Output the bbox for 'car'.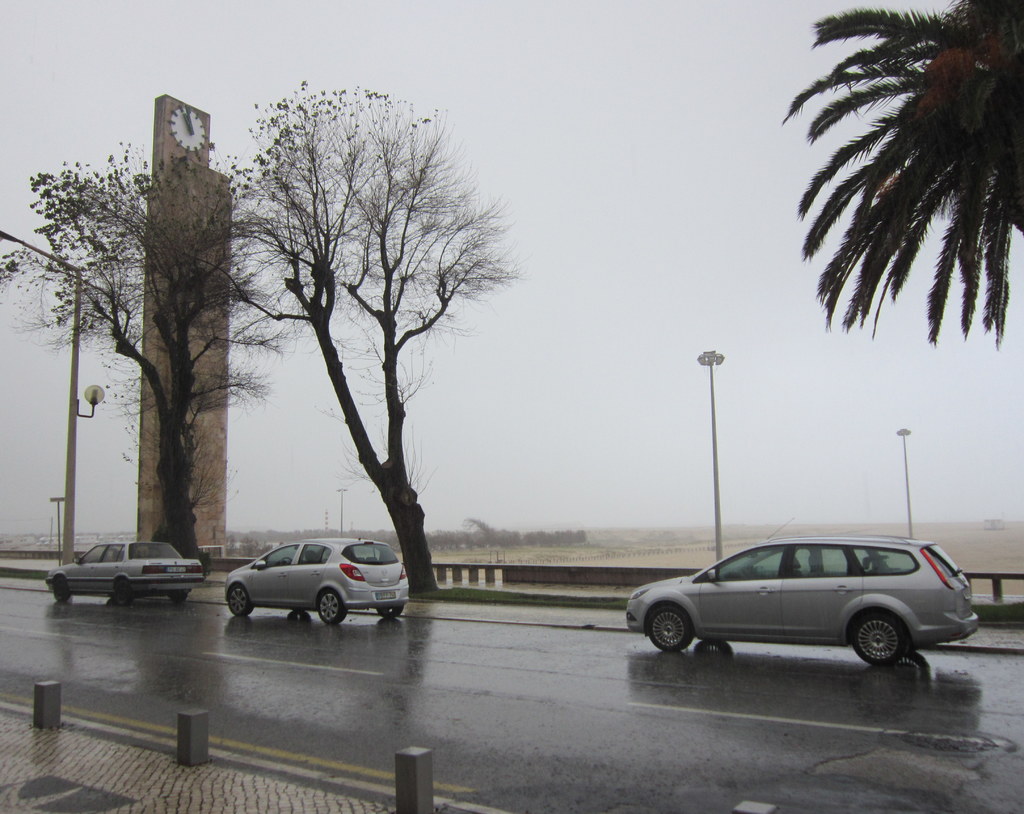
[left=228, top=537, right=415, bottom=623].
